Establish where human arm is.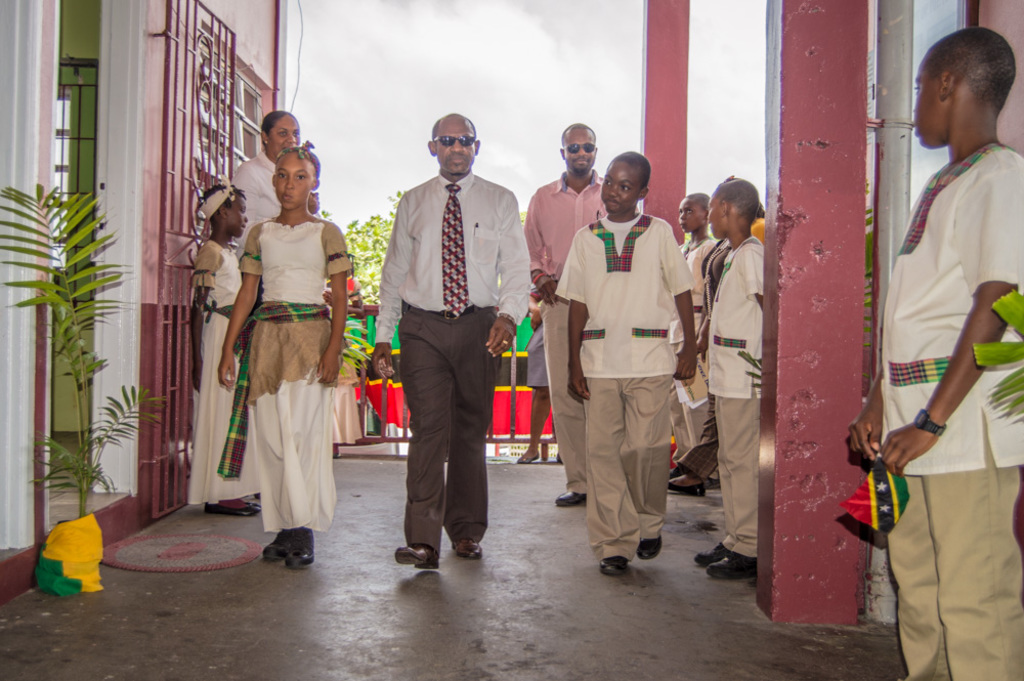
Established at 879 157 1023 476.
